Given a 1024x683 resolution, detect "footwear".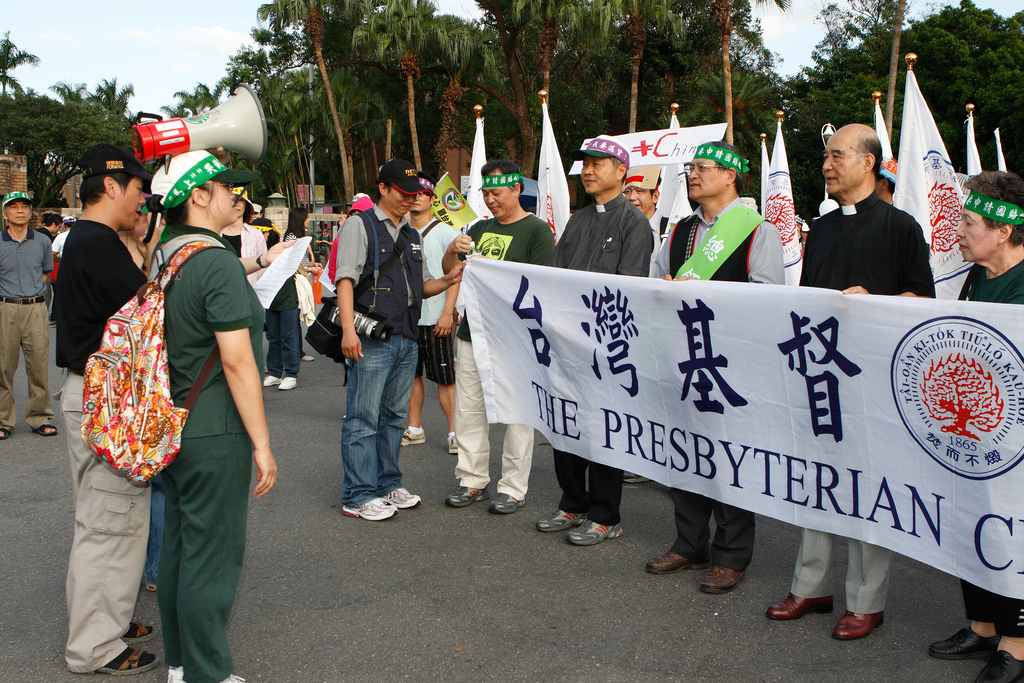
pyautogui.locateOnScreen(927, 625, 1003, 662).
